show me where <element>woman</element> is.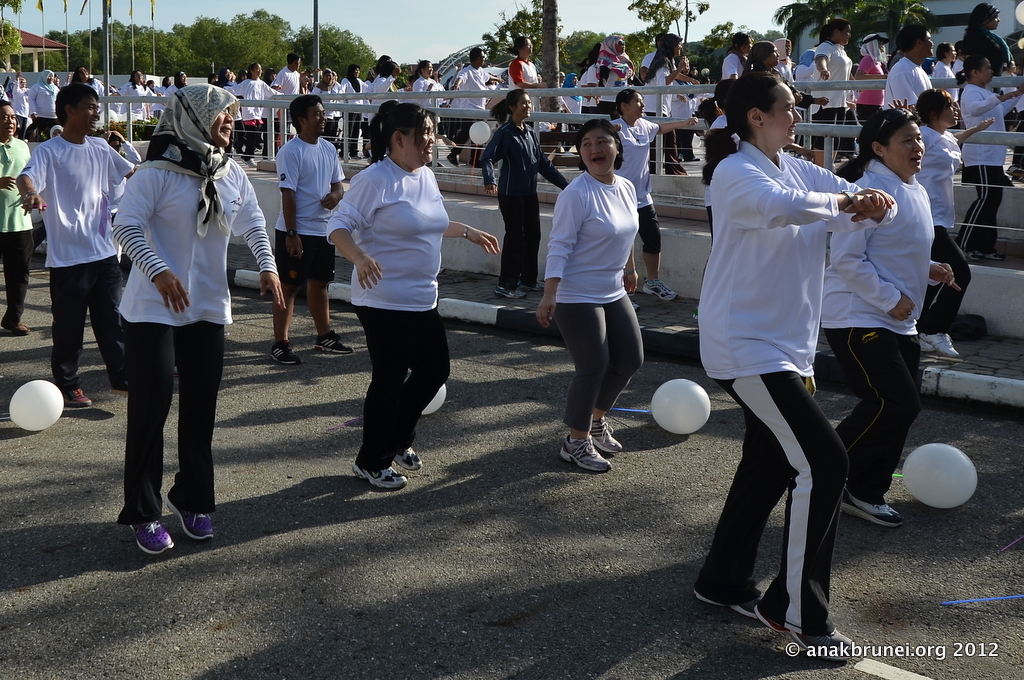
<element>woman</element> is at select_region(821, 107, 952, 529).
